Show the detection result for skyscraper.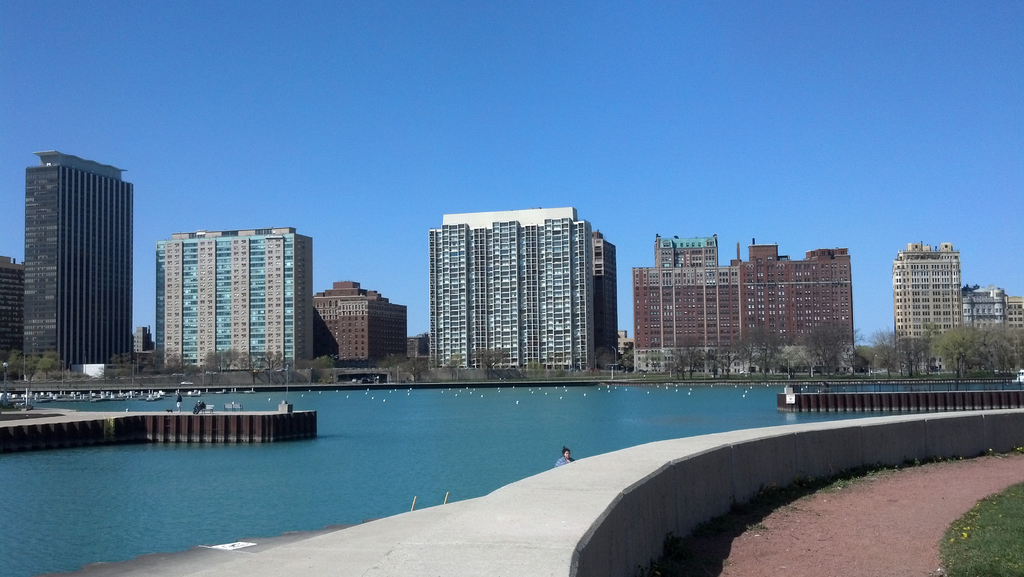
bbox=(6, 142, 145, 380).
